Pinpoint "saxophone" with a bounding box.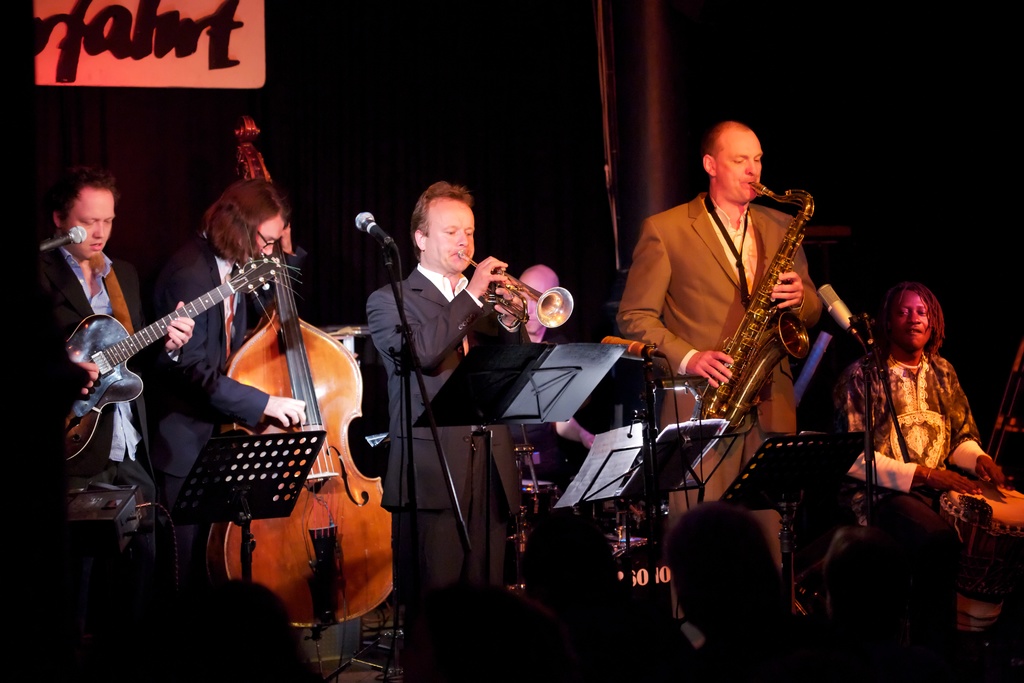
x1=692, y1=179, x2=820, y2=440.
